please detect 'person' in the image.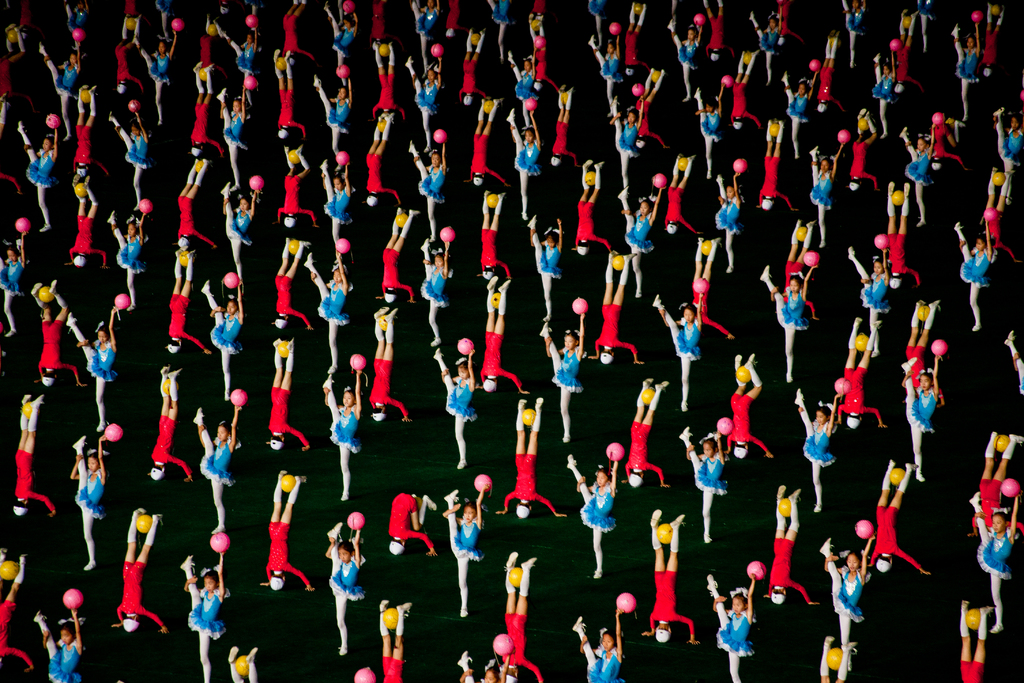
box(271, 44, 308, 138).
